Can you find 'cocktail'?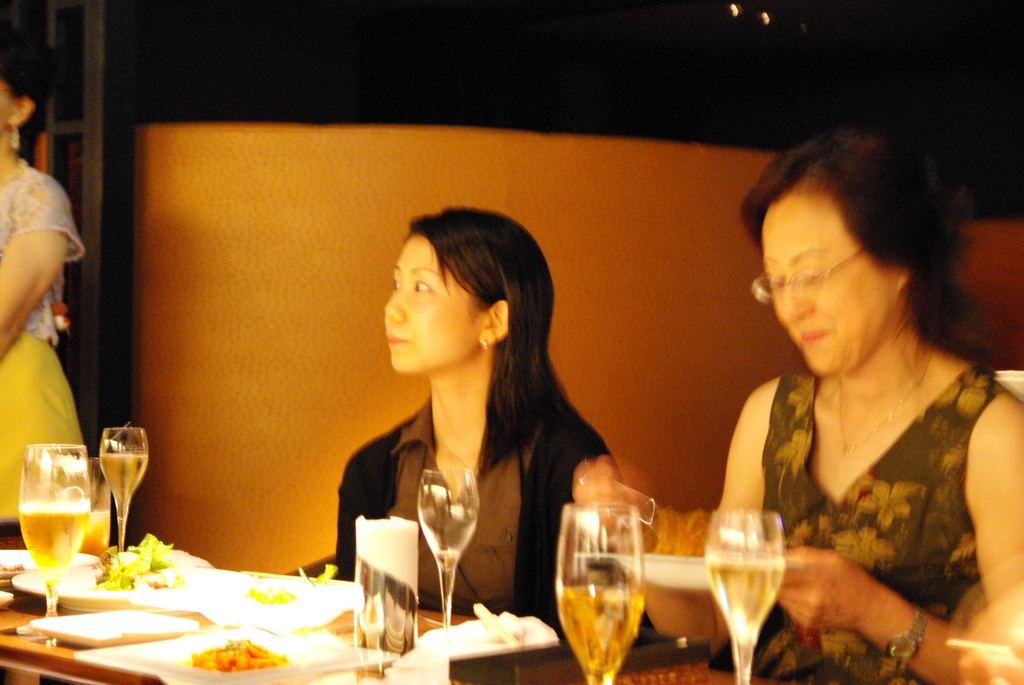
Yes, bounding box: (x1=65, y1=455, x2=120, y2=556).
